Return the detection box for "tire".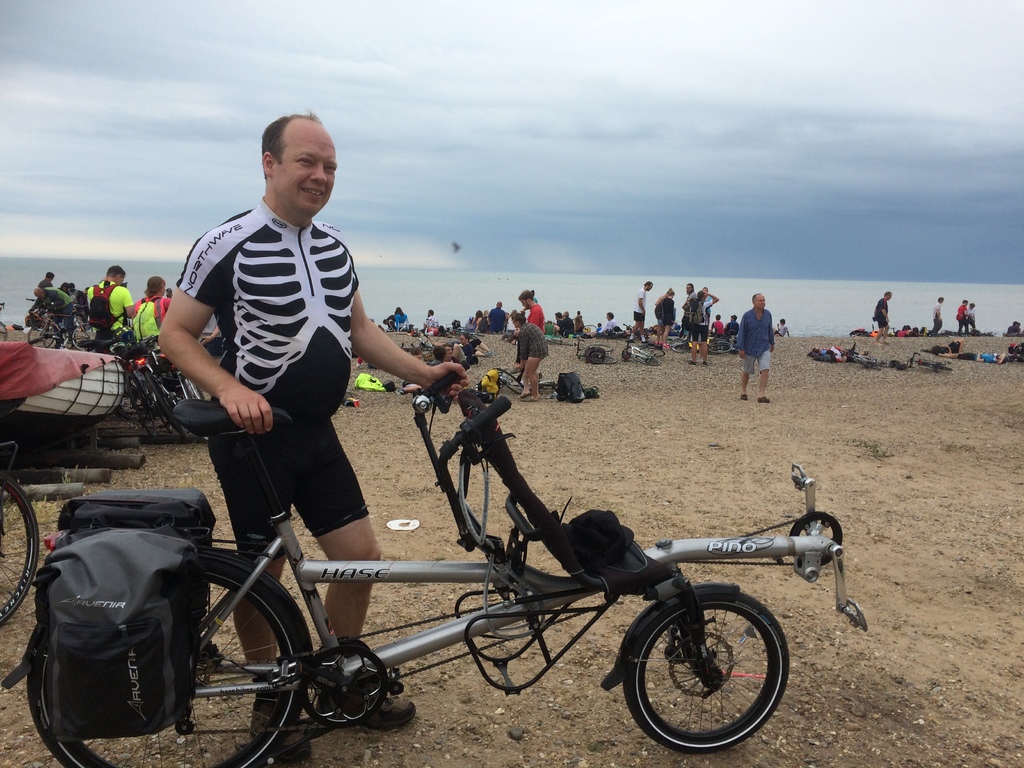
858,358,882,371.
